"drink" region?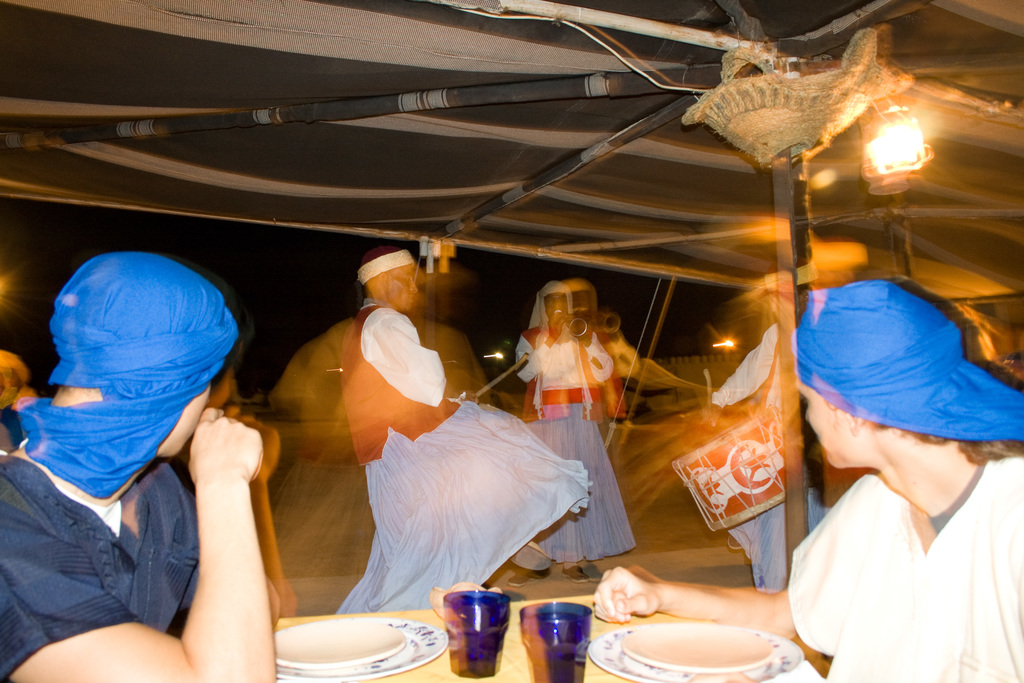
box(522, 610, 591, 682)
